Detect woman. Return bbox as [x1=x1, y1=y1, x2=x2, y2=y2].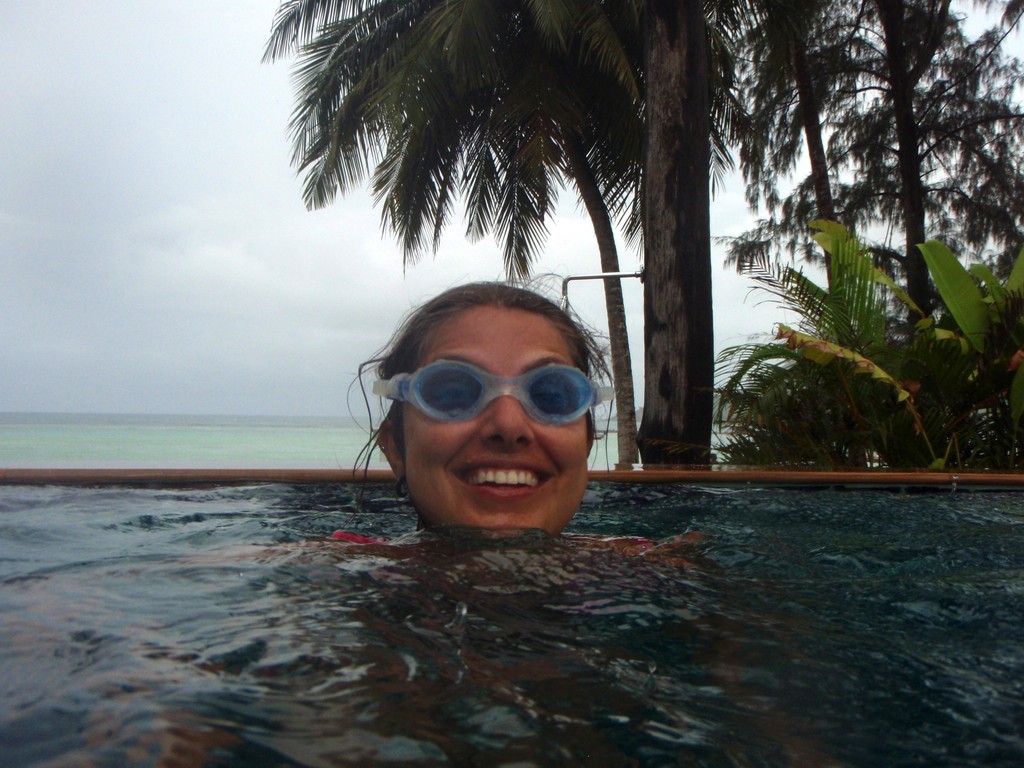
[x1=287, y1=273, x2=698, y2=567].
